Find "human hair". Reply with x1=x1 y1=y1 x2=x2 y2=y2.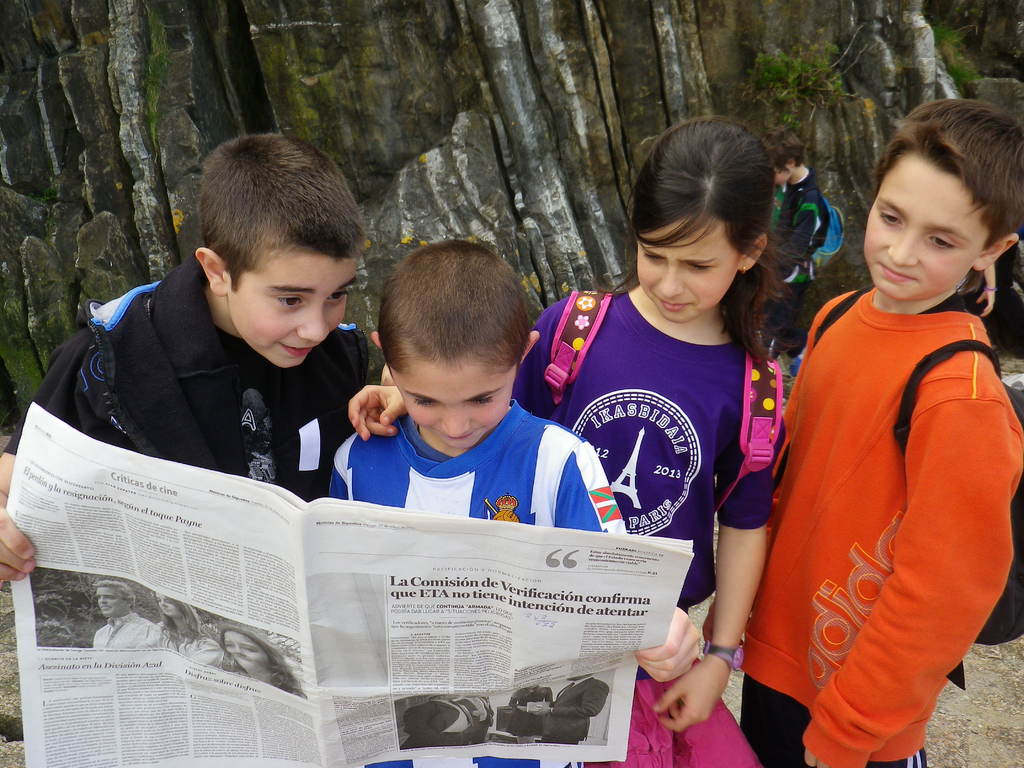
x1=632 y1=131 x2=659 y2=172.
